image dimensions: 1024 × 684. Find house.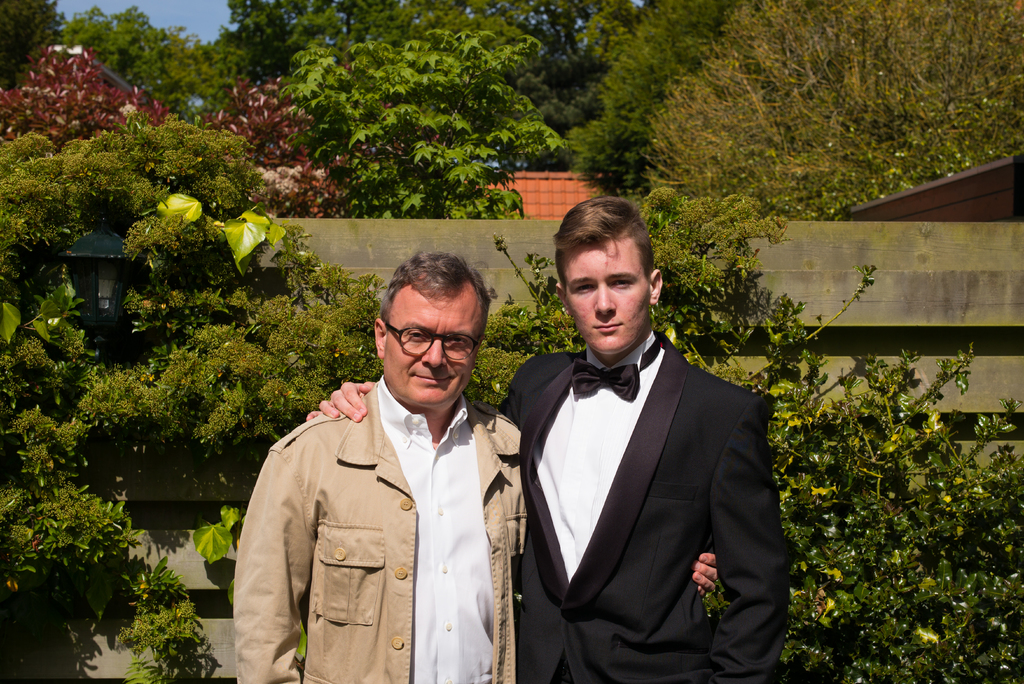
region(0, 36, 165, 142).
